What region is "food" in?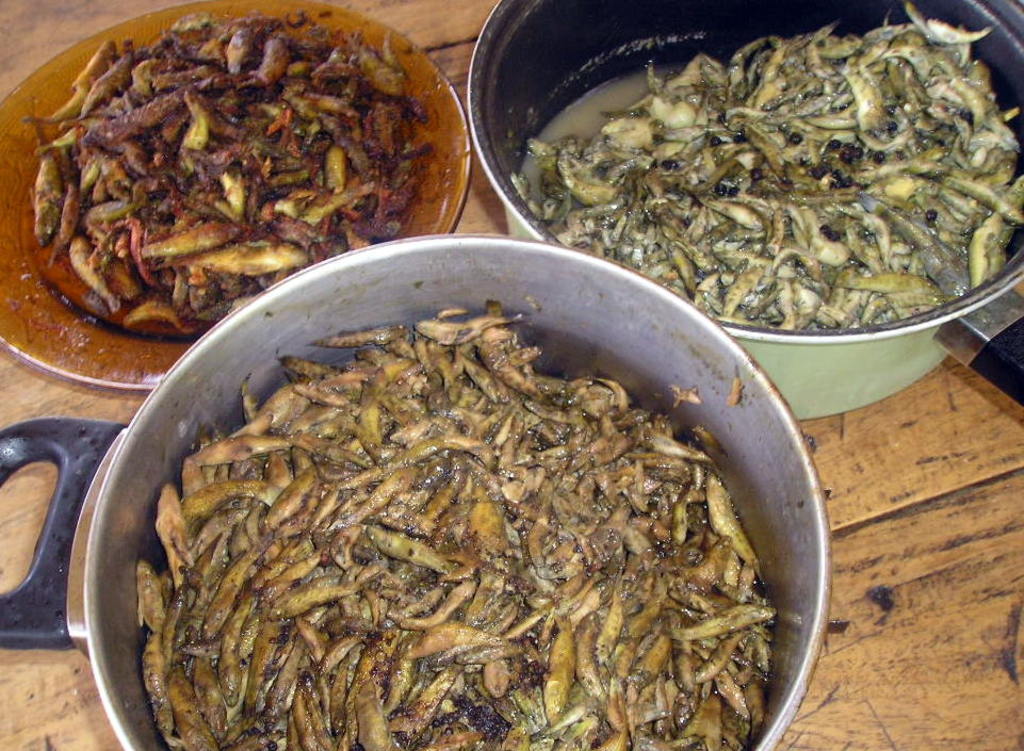
crop(140, 304, 773, 750).
